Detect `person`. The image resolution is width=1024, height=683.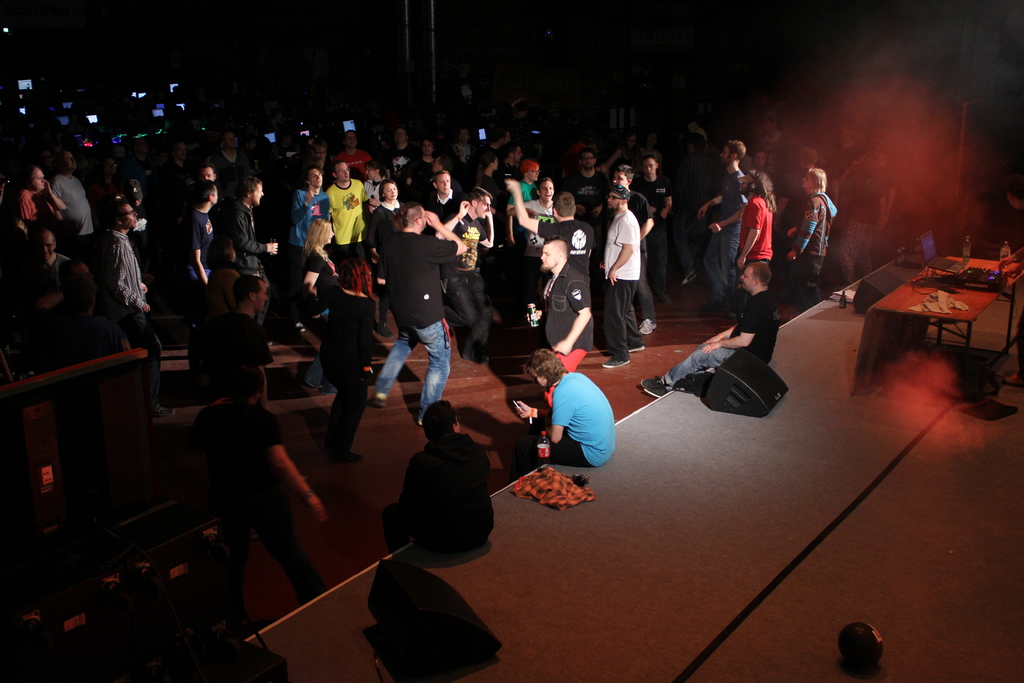
<box>211,129,246,185</box>.
